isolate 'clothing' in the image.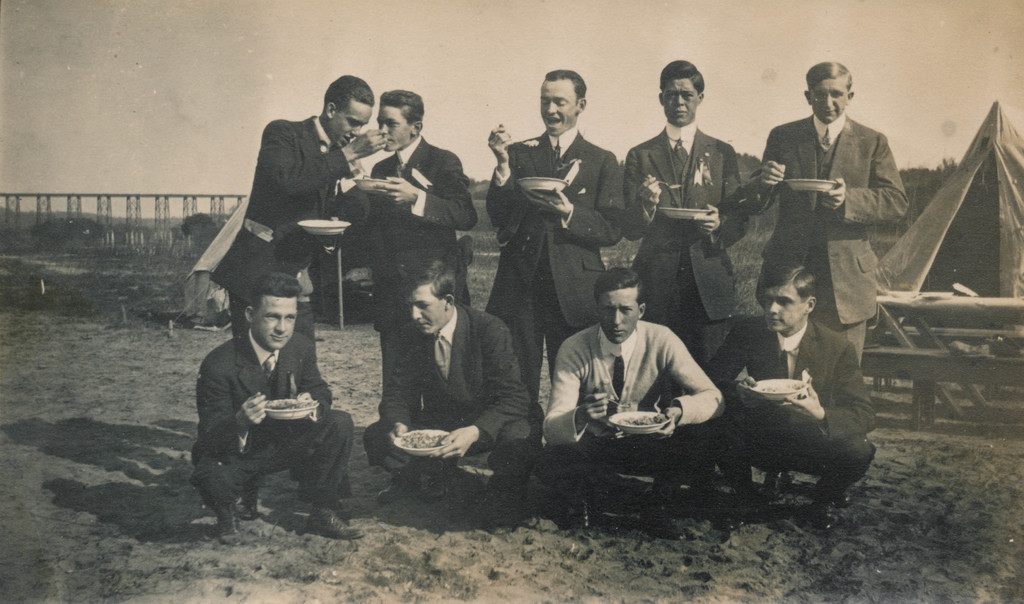
Isolated region: BBox(708, 306, 877, 501).
